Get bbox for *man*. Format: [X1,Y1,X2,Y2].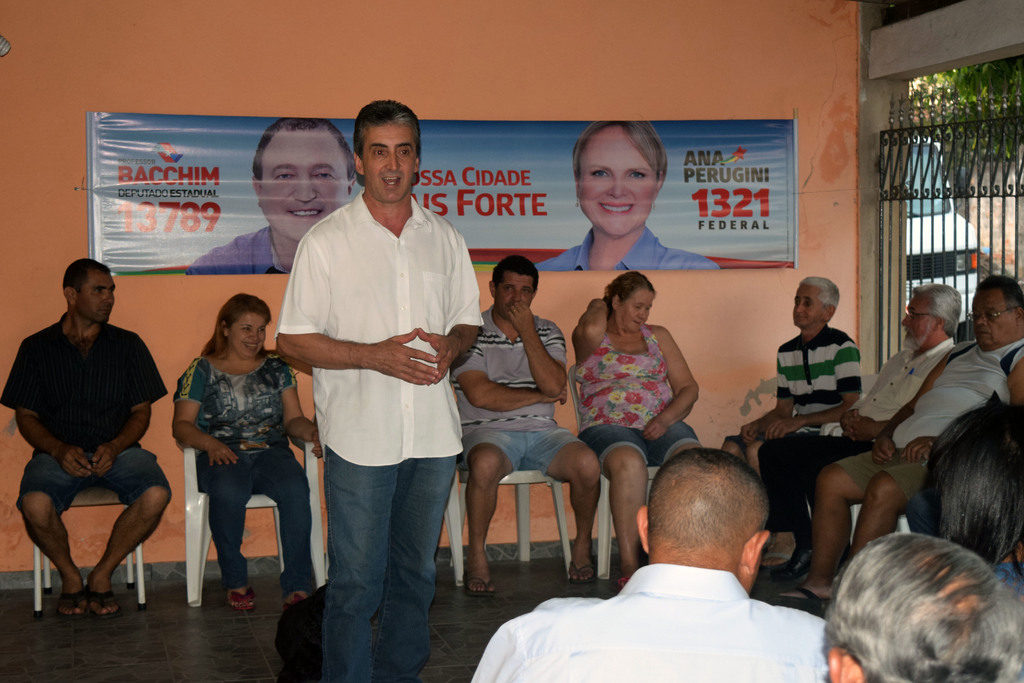
[756,285,961,582].
